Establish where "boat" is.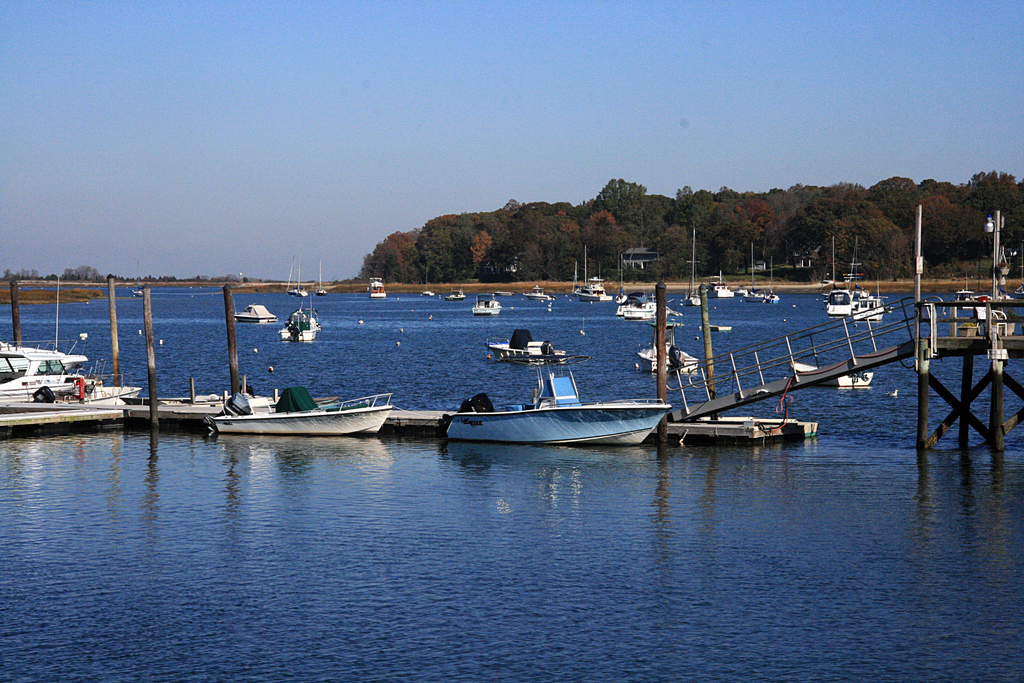
Established at (792,356,872,389).
